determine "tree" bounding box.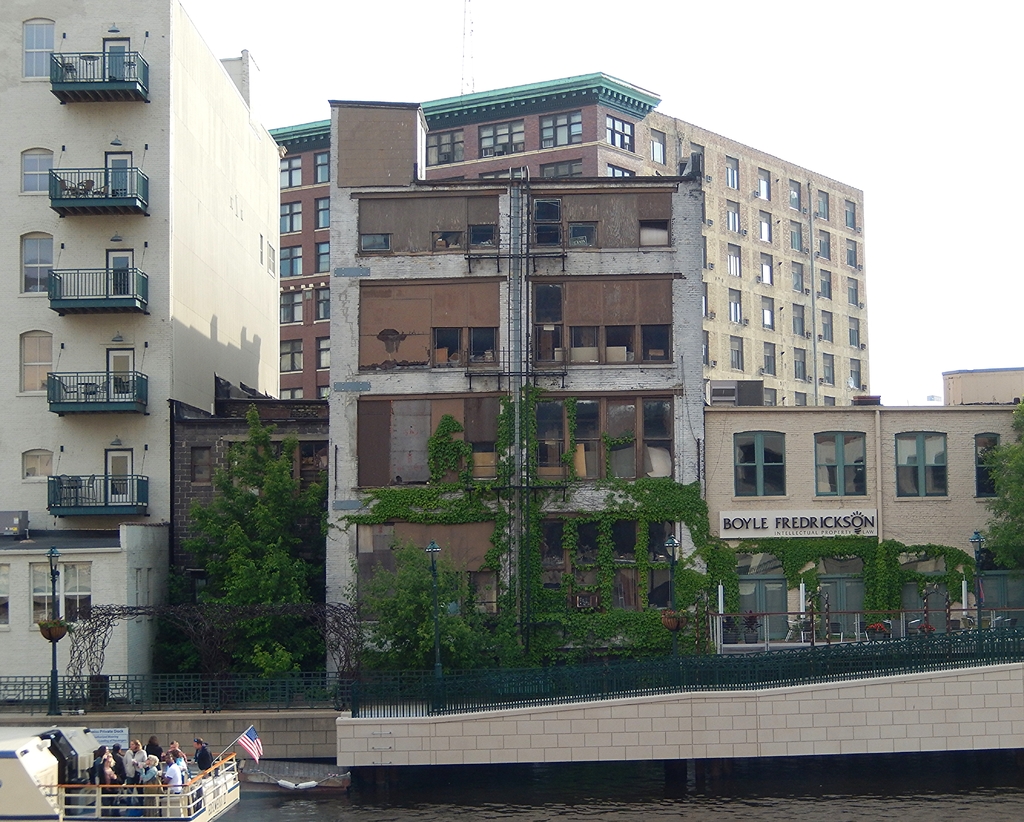
Determined: (336, 406, 497, 528).
